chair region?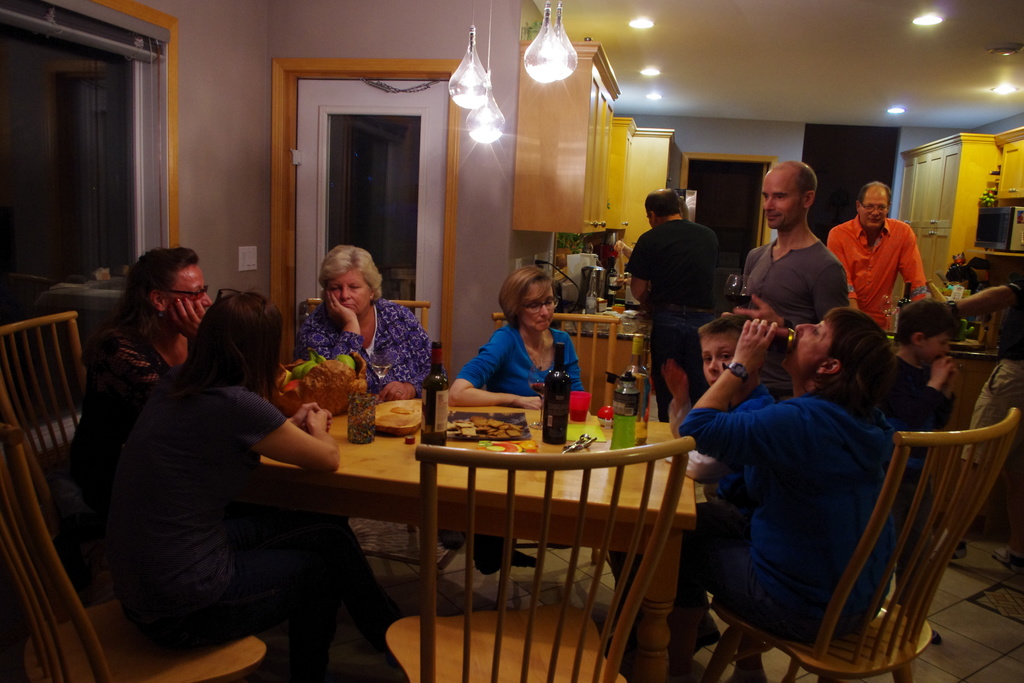
bbox=[0, 425, 267, 682]
